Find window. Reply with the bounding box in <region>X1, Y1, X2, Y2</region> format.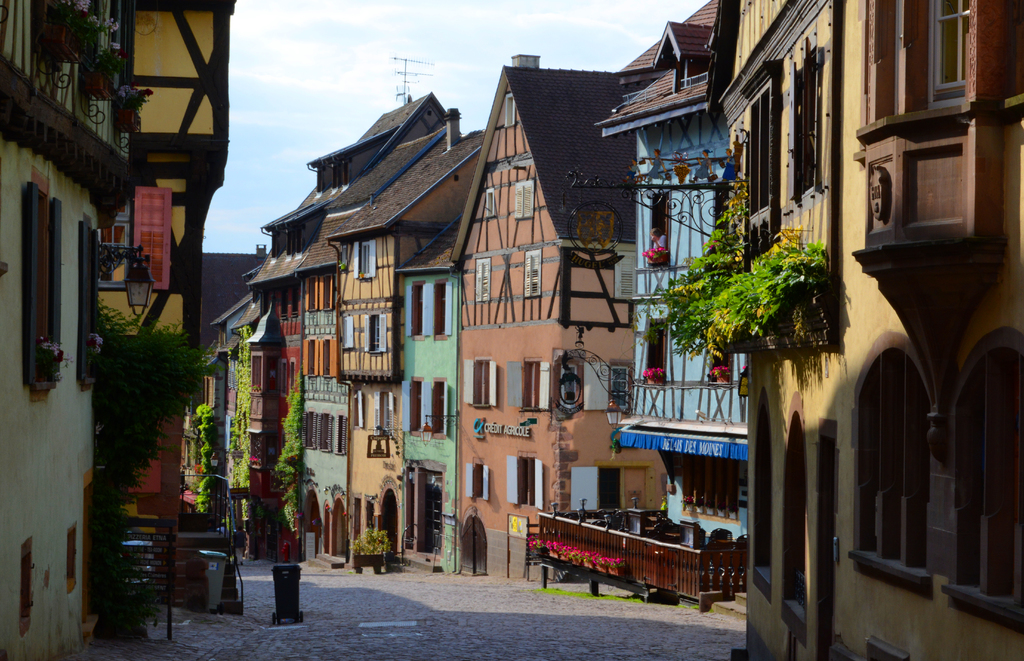
<region>614, 247, 642, 299</region>.
